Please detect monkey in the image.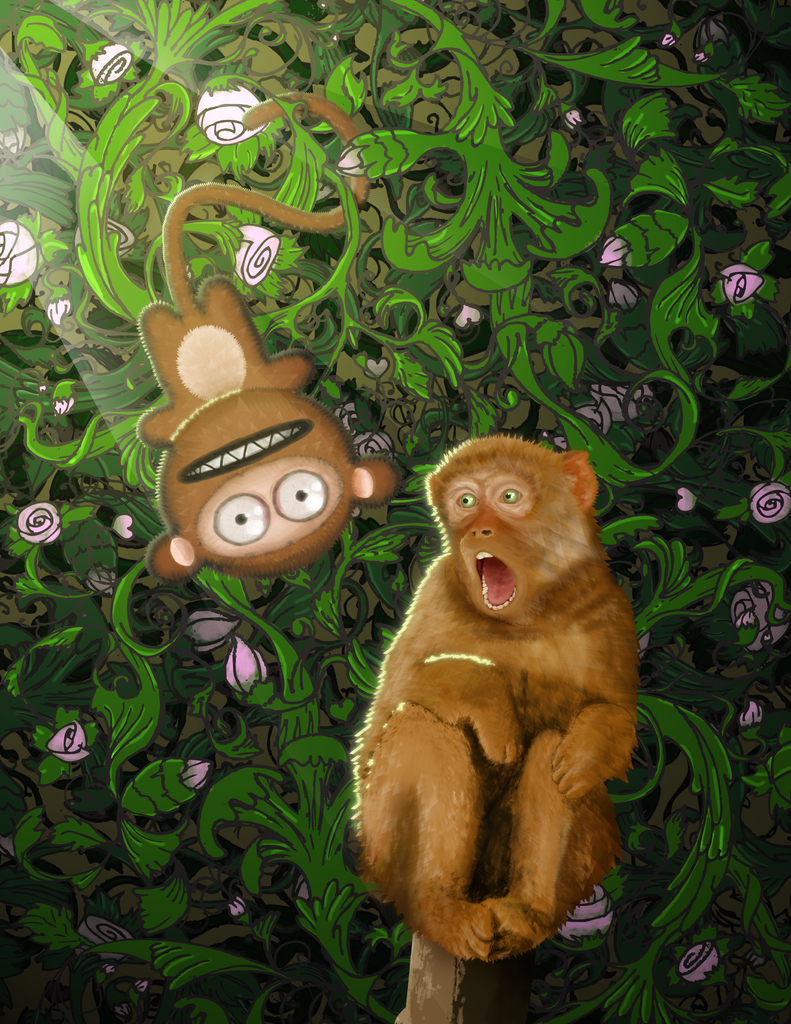
[331,426,656,993].
